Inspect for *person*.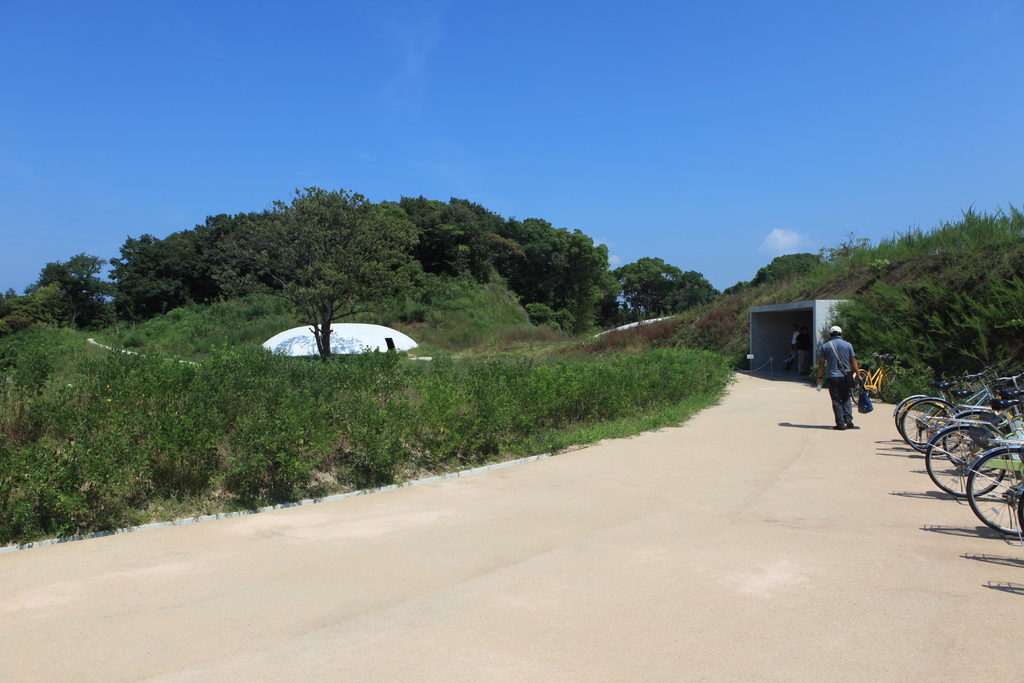
Inspection: detection(804, 314, 868, 435).
